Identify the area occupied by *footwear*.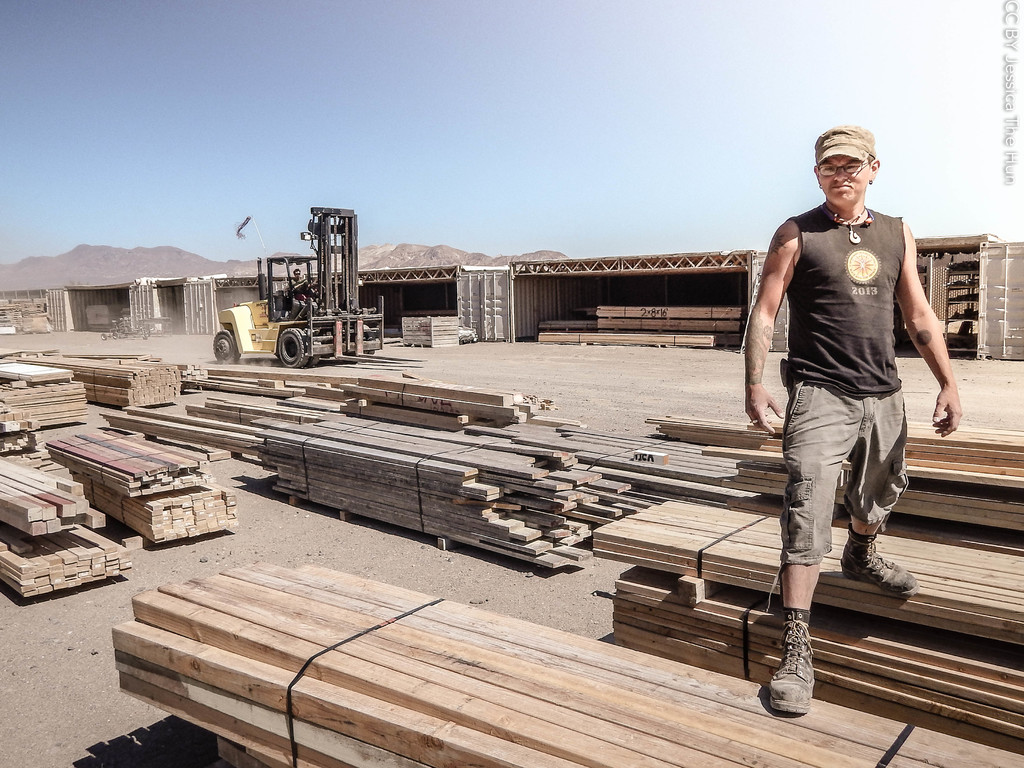
Area: x1=840, y1=527, x2=920, y2=600.
